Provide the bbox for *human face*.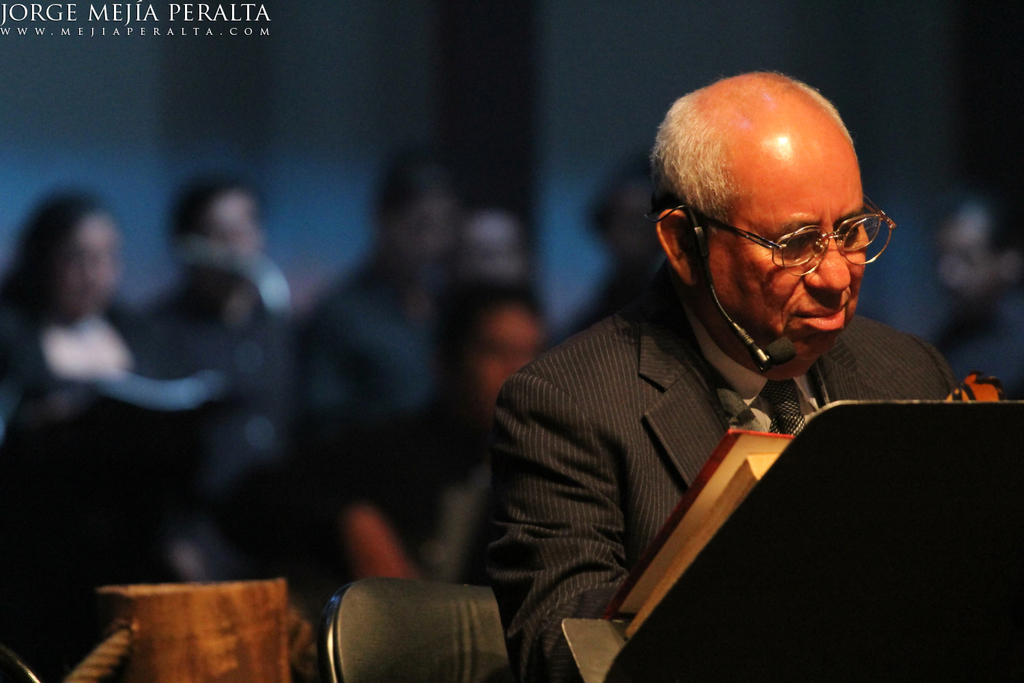
191:193:261:288.
